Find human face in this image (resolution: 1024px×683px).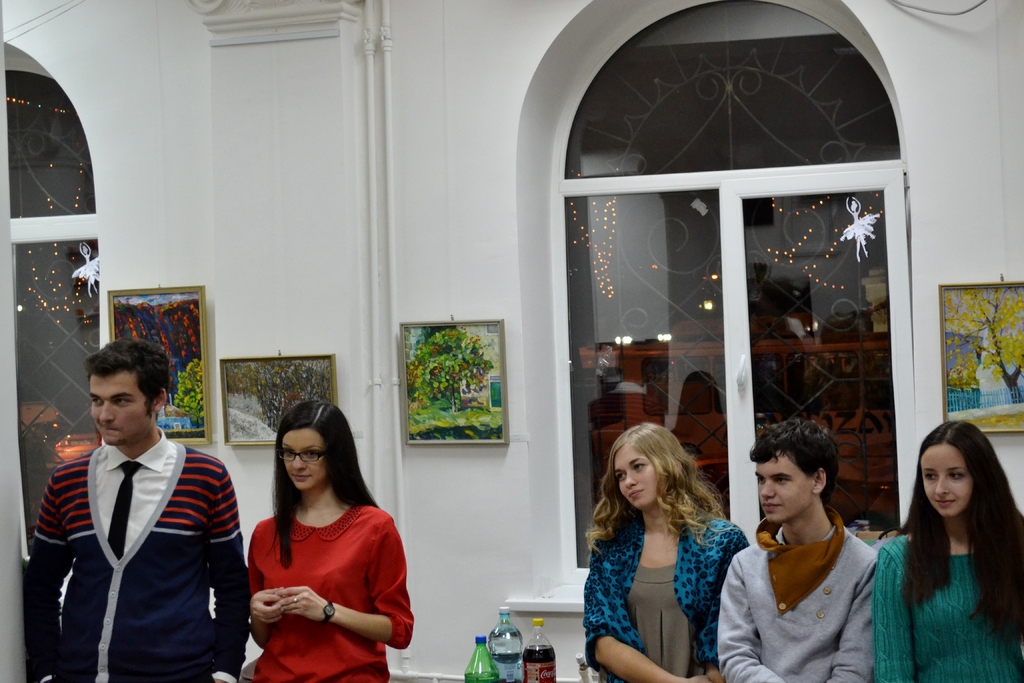
bbox(612, 445, 658, 514).
